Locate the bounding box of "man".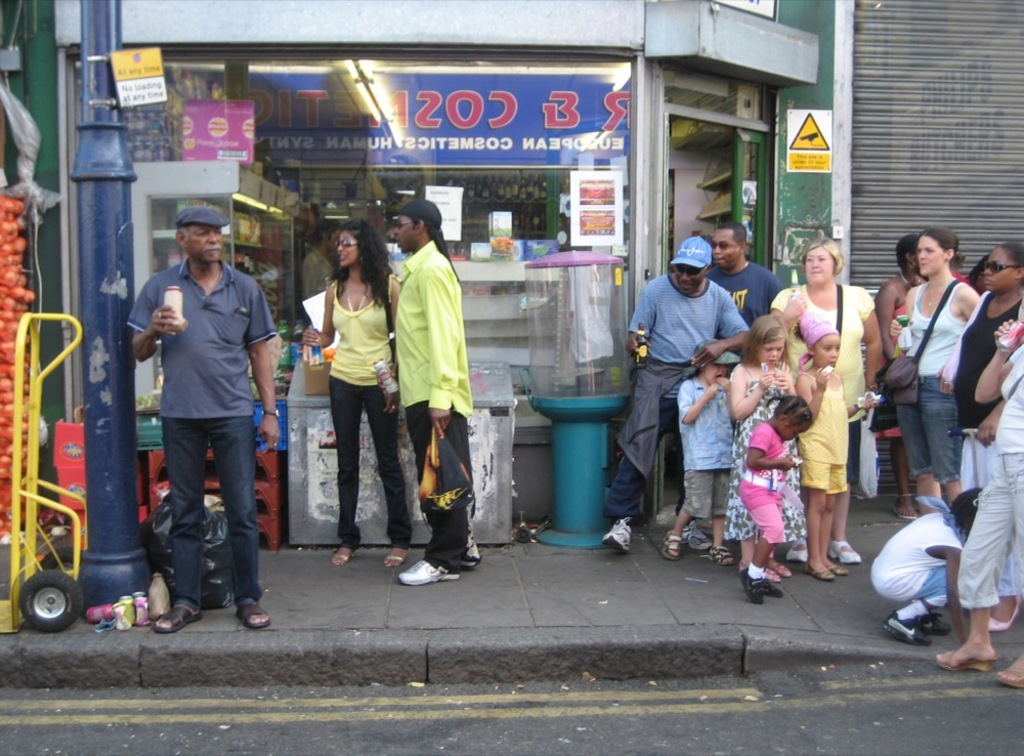
Bounding box: x1=302, y1=216, x2=342, y2=297.
